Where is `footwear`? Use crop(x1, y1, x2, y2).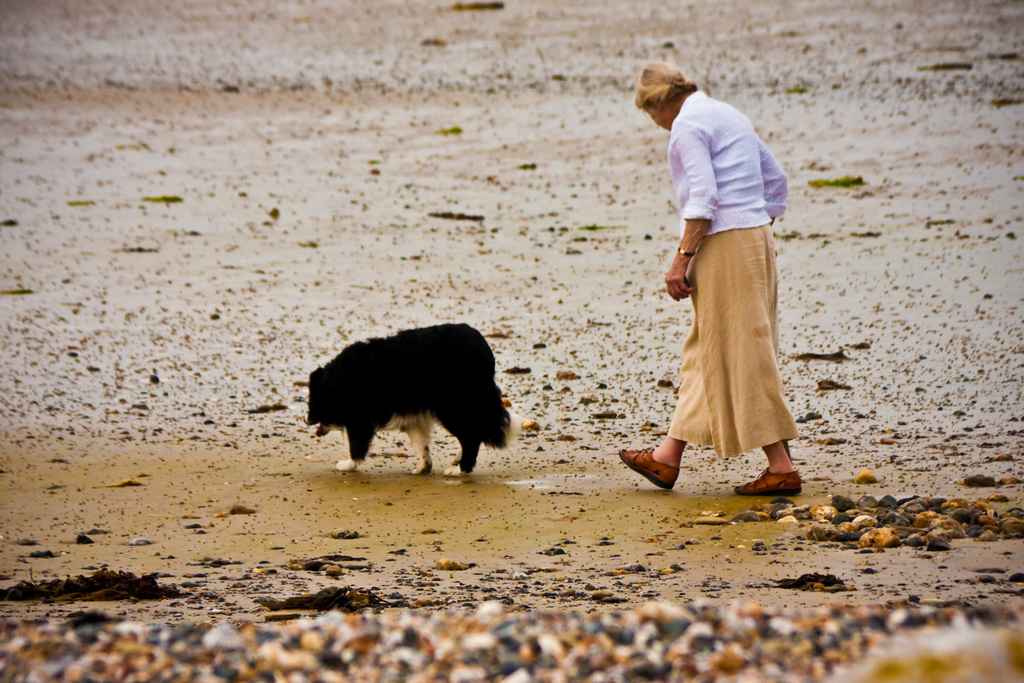
crop(732, 438, 817, 502).
